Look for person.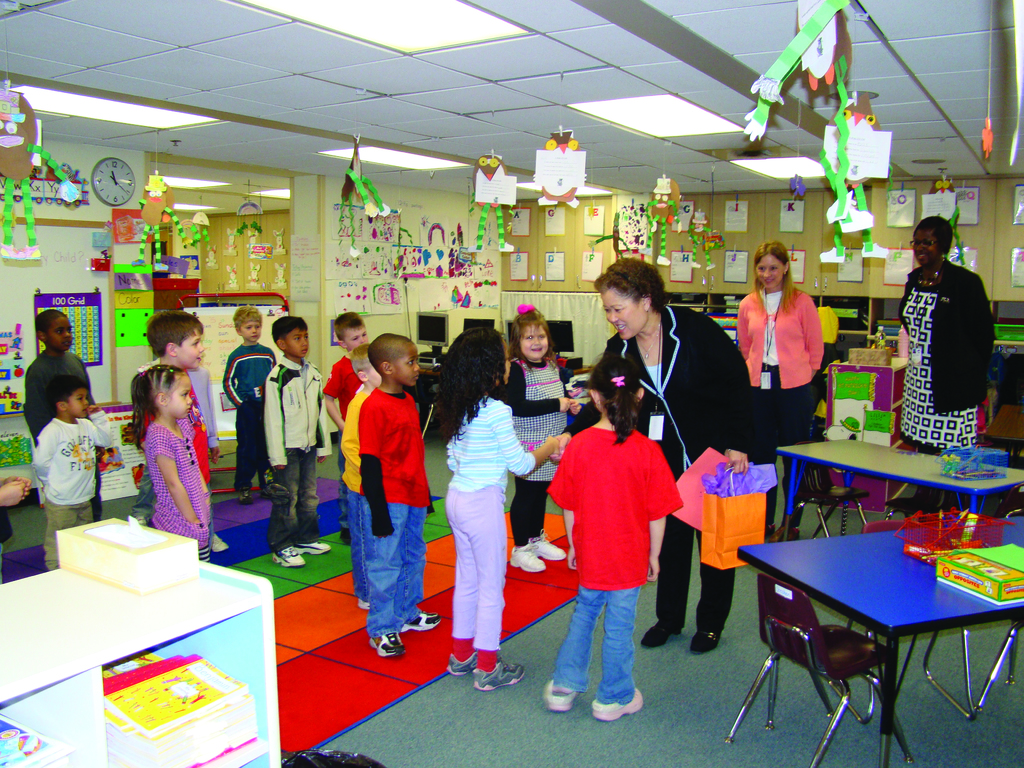
Found: <box>356,331,421,669</box>.
